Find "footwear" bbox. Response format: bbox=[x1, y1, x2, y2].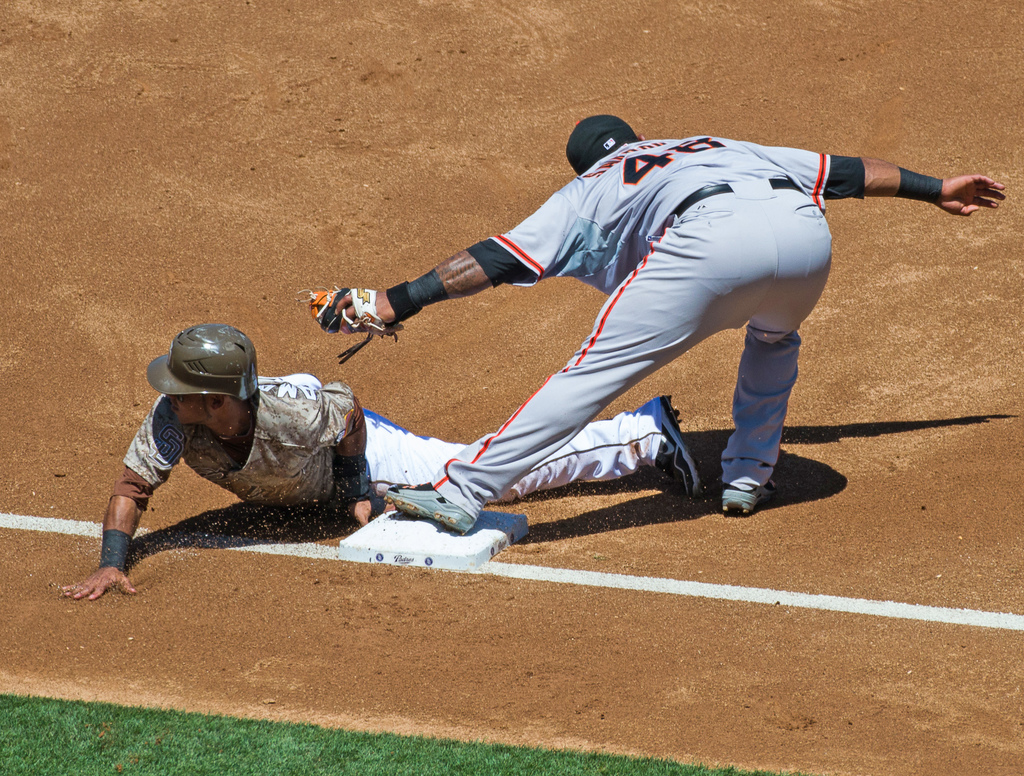
bbox=[386, 474, 476, 537].
